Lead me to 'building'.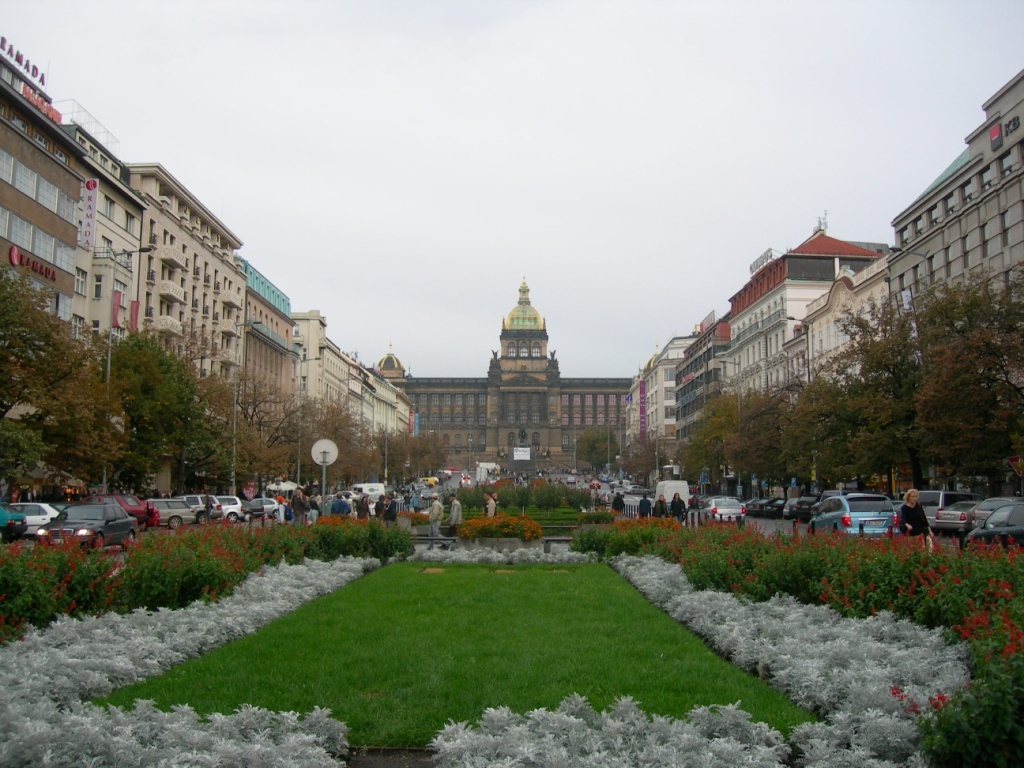
Lead to detection(367, 274, 642, 480).
